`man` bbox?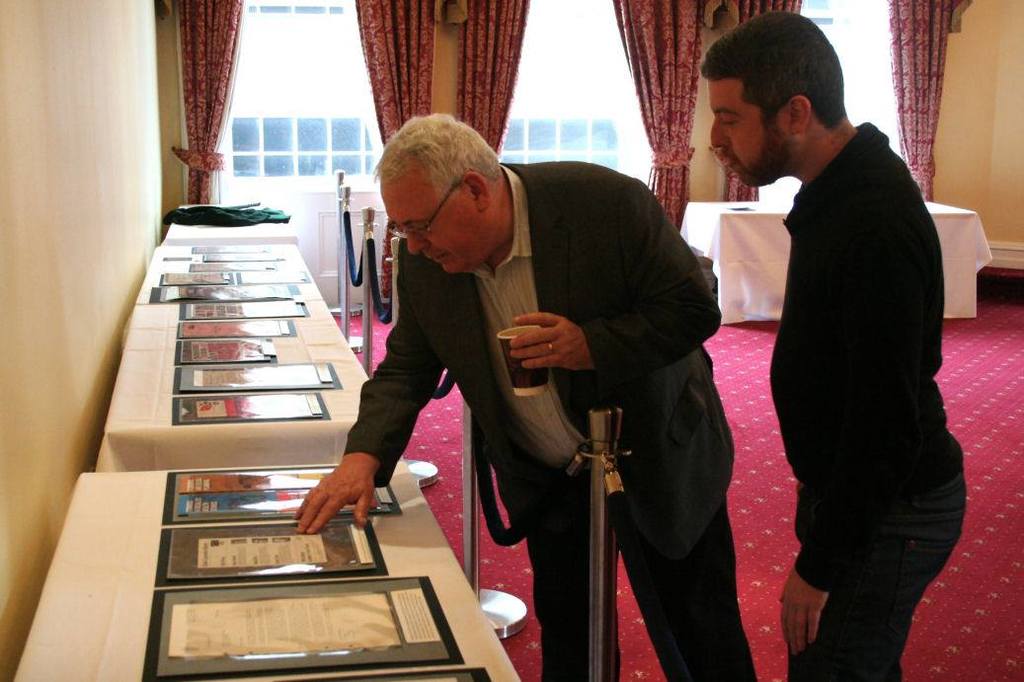
715,4,969,679
